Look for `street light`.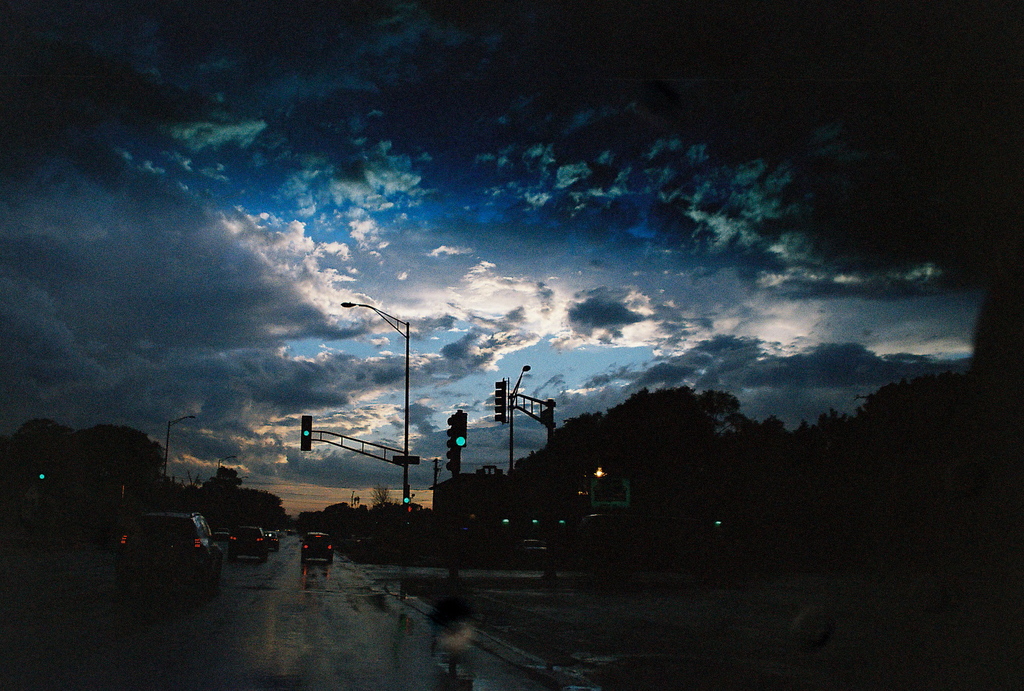
Found: [339, 300, 413, 512].
